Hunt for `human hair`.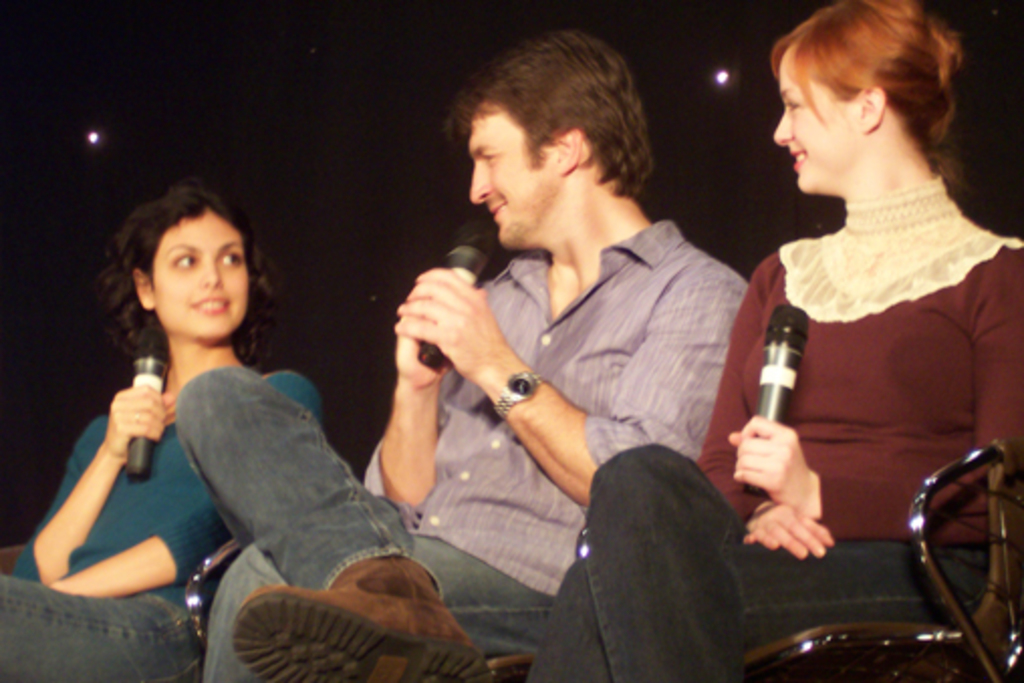
Hunted down at [left=766, top=0, right=955, bottom=171].
